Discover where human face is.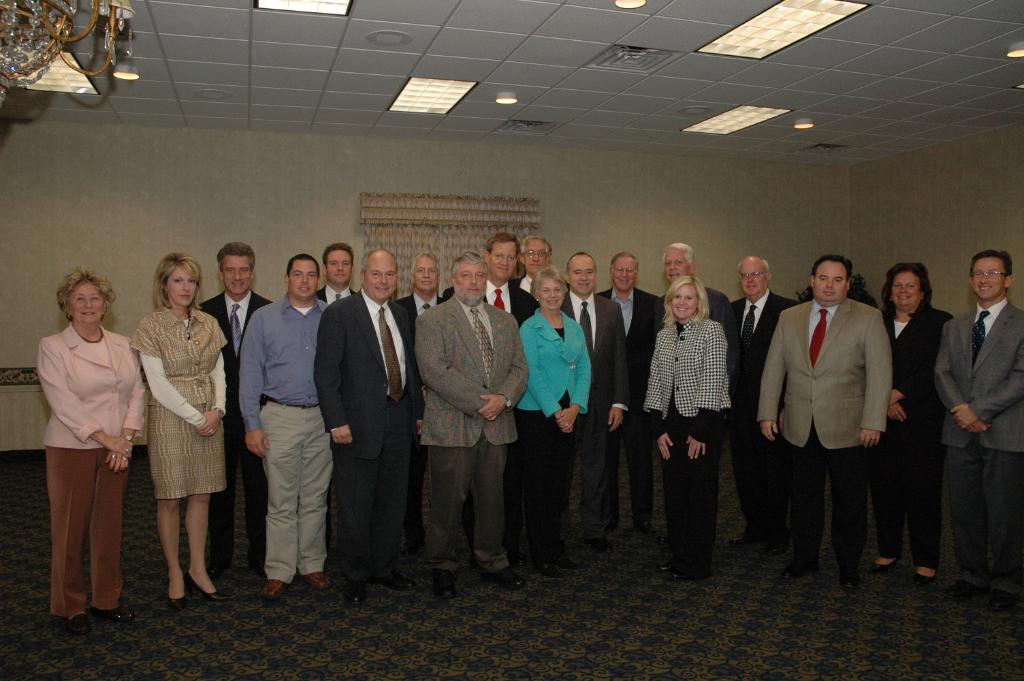
Discovered at region(365, 259, 398, 300).
